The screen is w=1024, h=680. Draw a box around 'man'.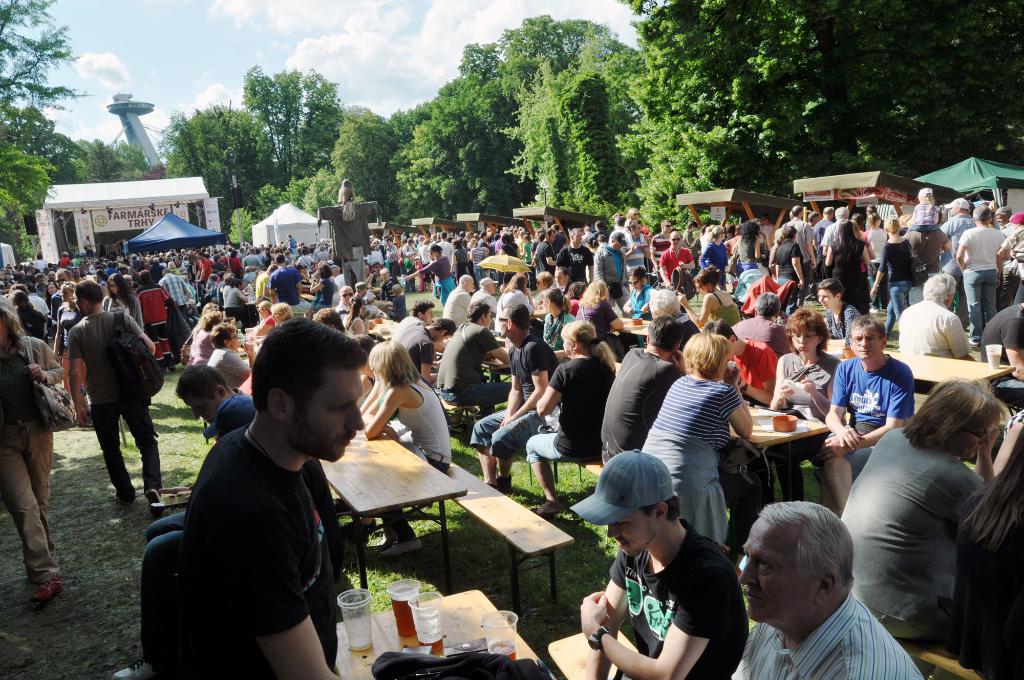
[406, 319, 461, 385].
